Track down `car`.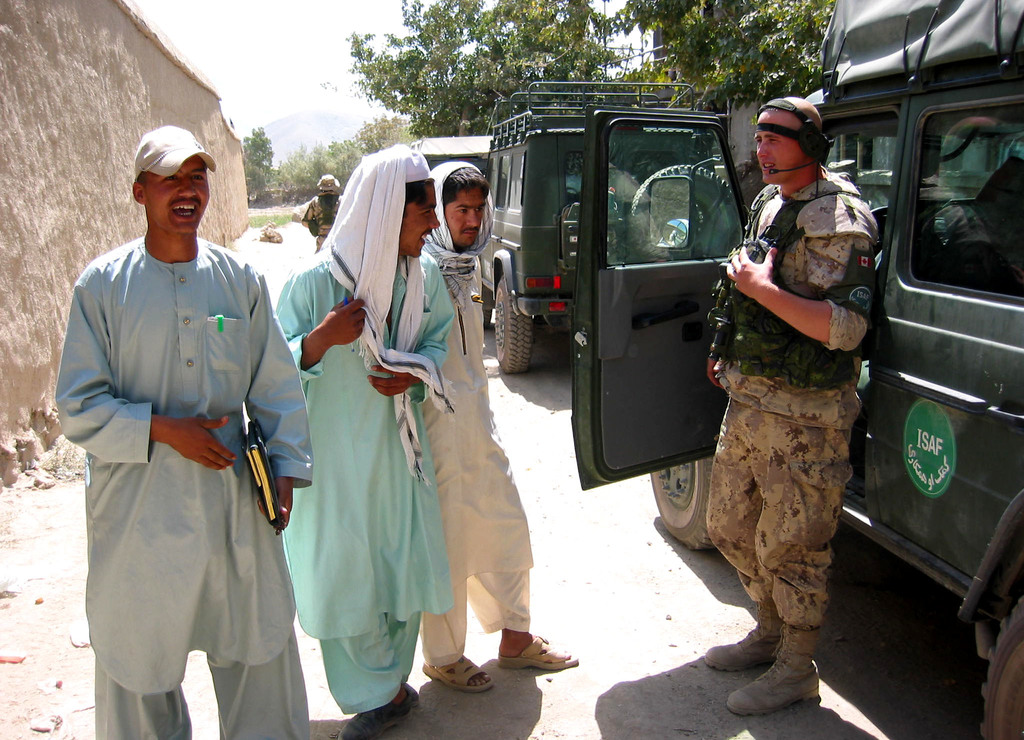
Tracked to rect(568, 1, 1023, 739).
